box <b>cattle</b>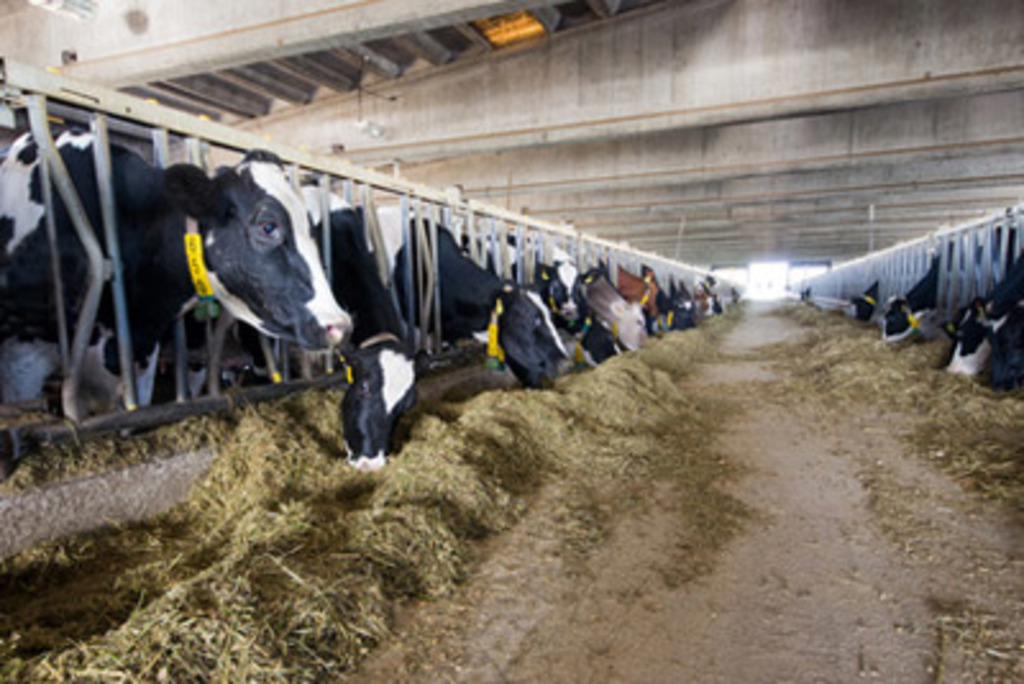
[850, 282, 876, 325]
